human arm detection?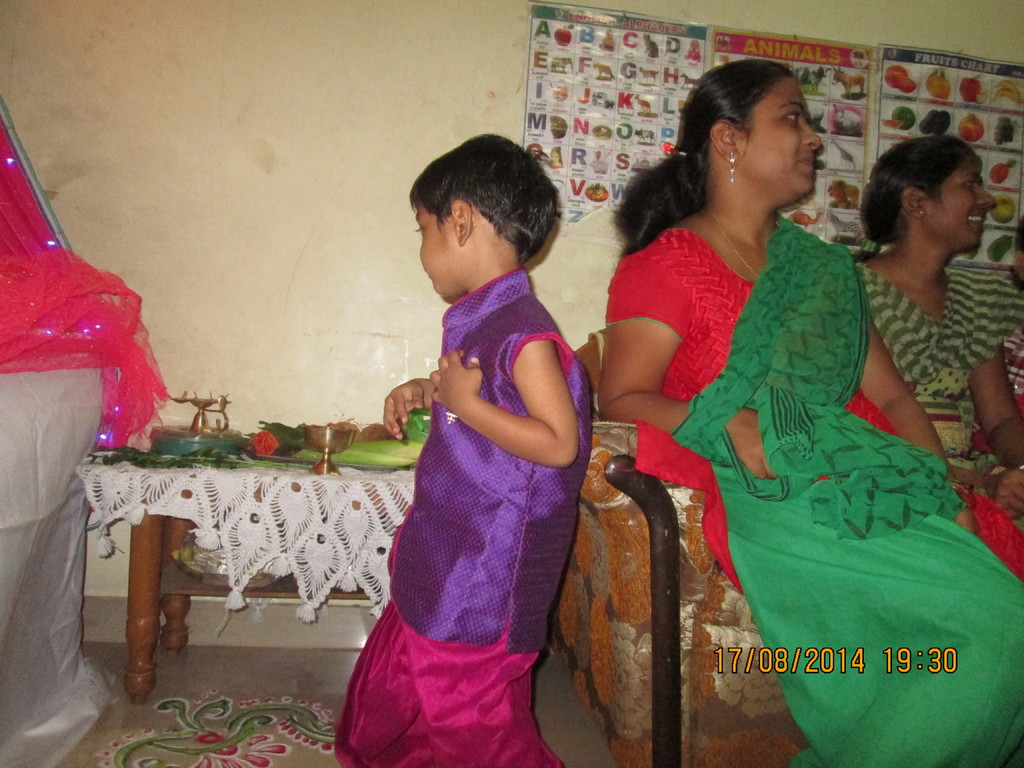
crop(966, 348, 1023, 468)
